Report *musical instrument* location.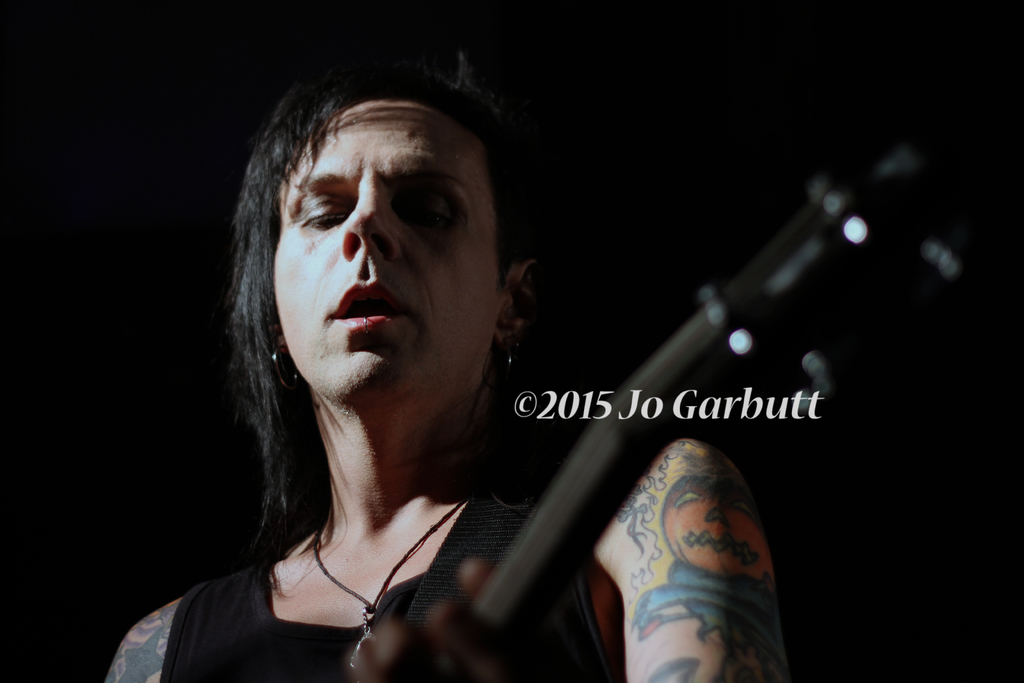
Report: box=[330, 134, 966, 682].
